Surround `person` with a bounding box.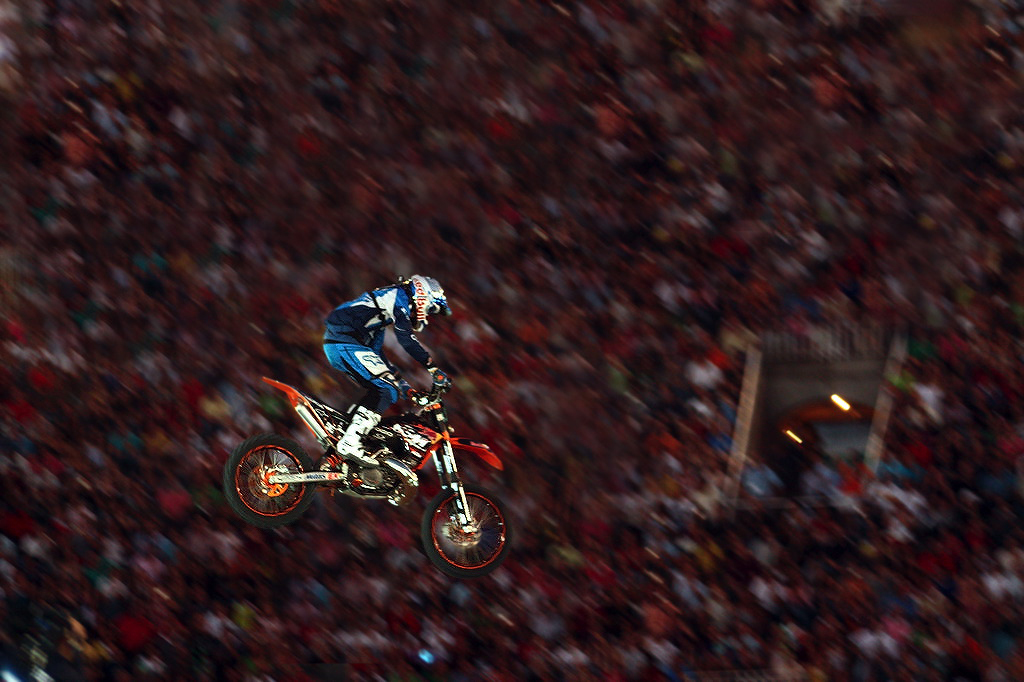
Rect(320, 276, 451, 466).
